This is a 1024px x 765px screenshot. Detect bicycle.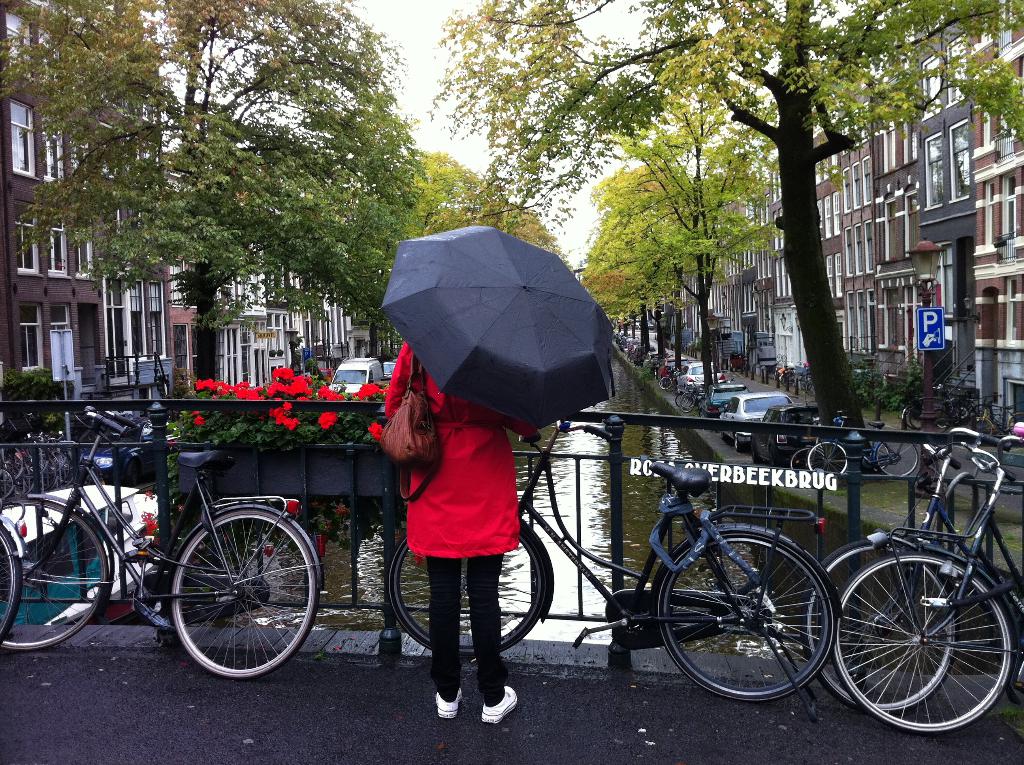
5/417/265/663.
